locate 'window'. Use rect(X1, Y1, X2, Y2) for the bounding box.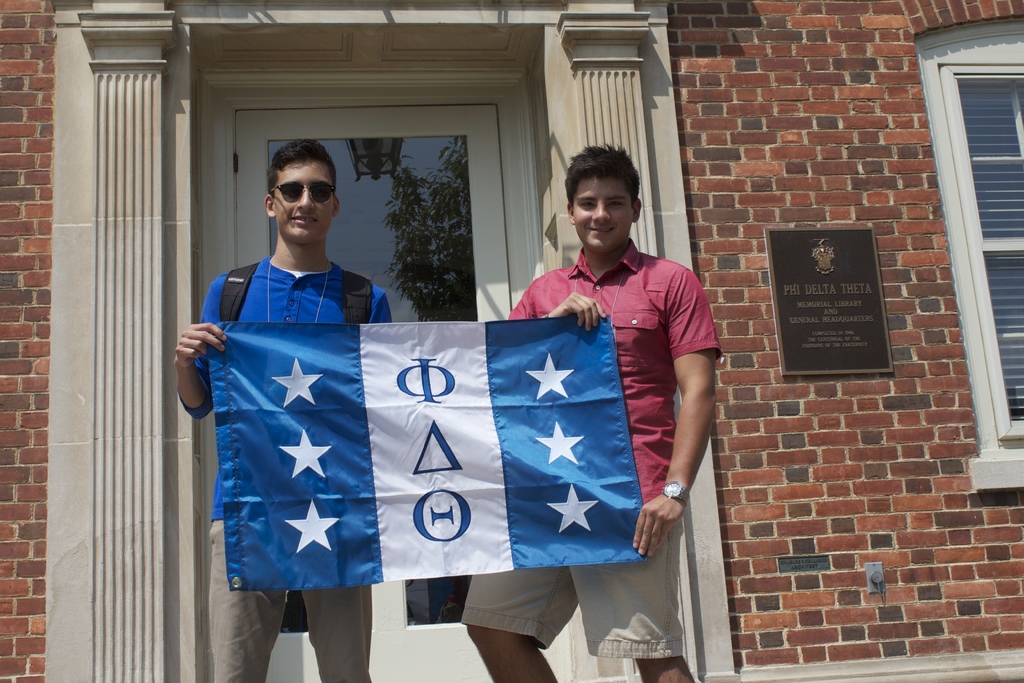
rect(906, 13, 1023, 491).
